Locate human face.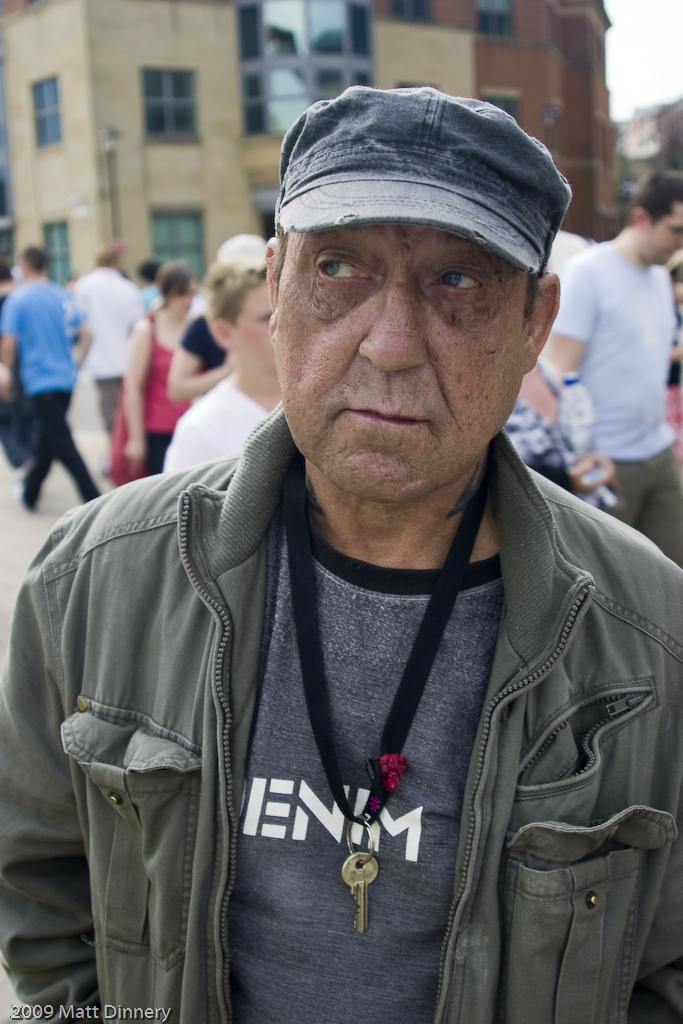
Bounding box: <box>169,276,200,320</box>.
